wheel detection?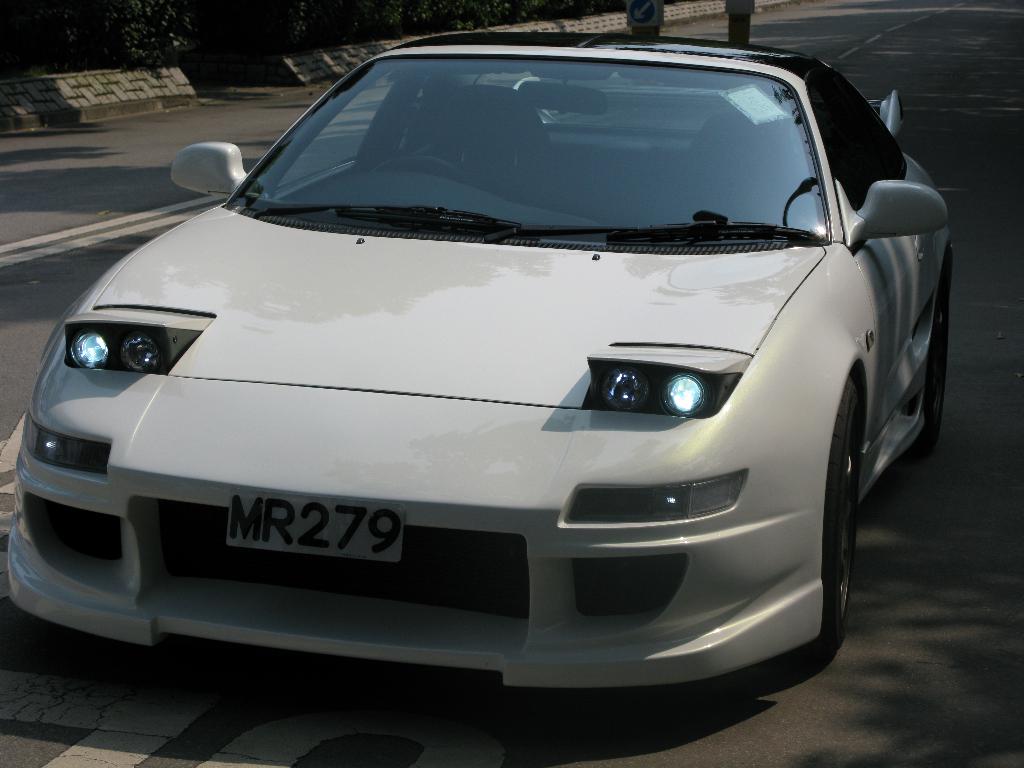
{"x1": 777, "y1": 384, "x2": 852, "y2": 650}
